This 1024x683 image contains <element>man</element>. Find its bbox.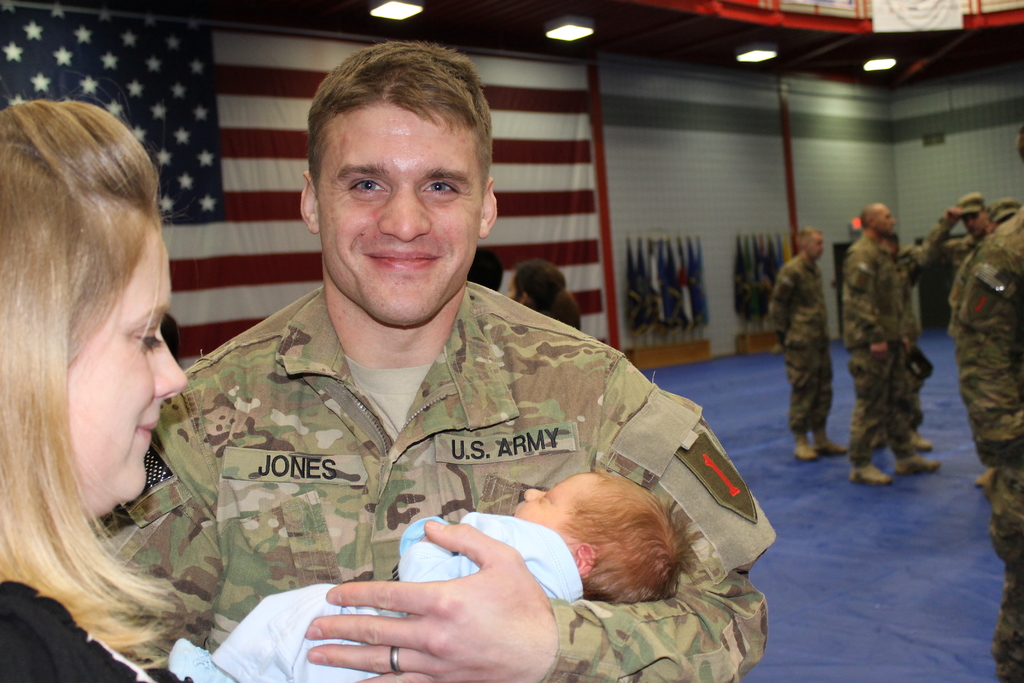
detection(943, 126, 1023, 682).
